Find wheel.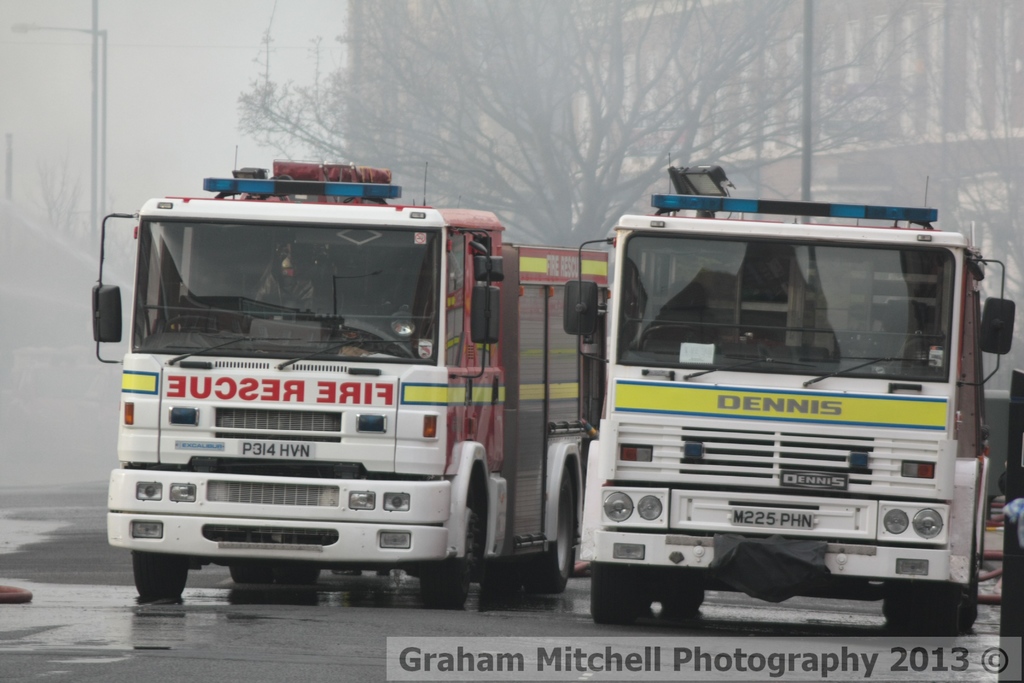
274,567,320,588.
